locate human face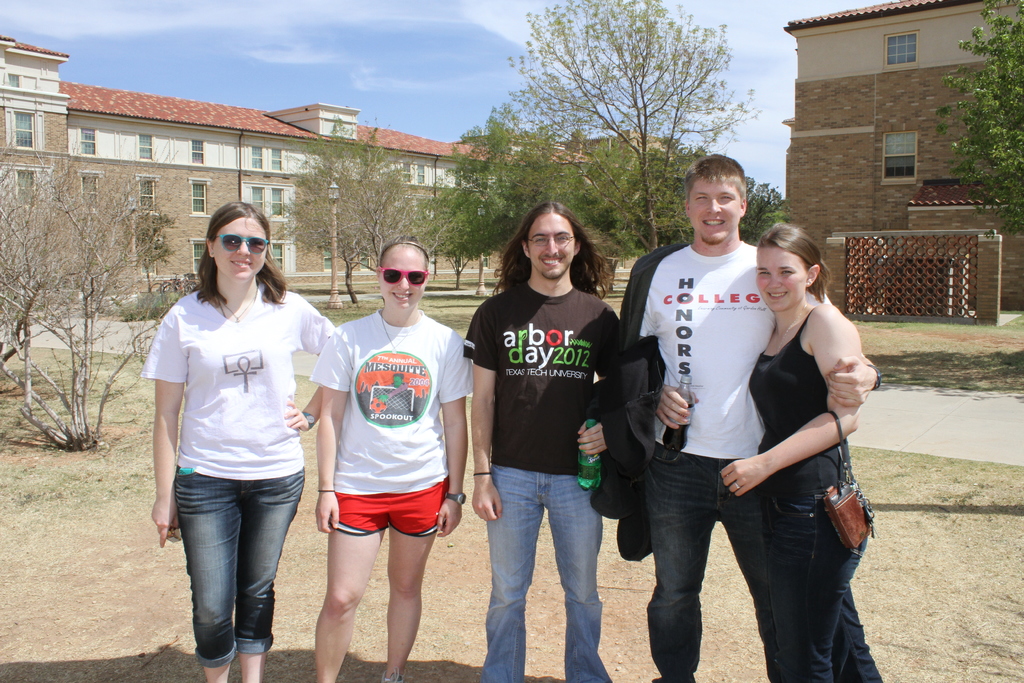
376,247,425,311
